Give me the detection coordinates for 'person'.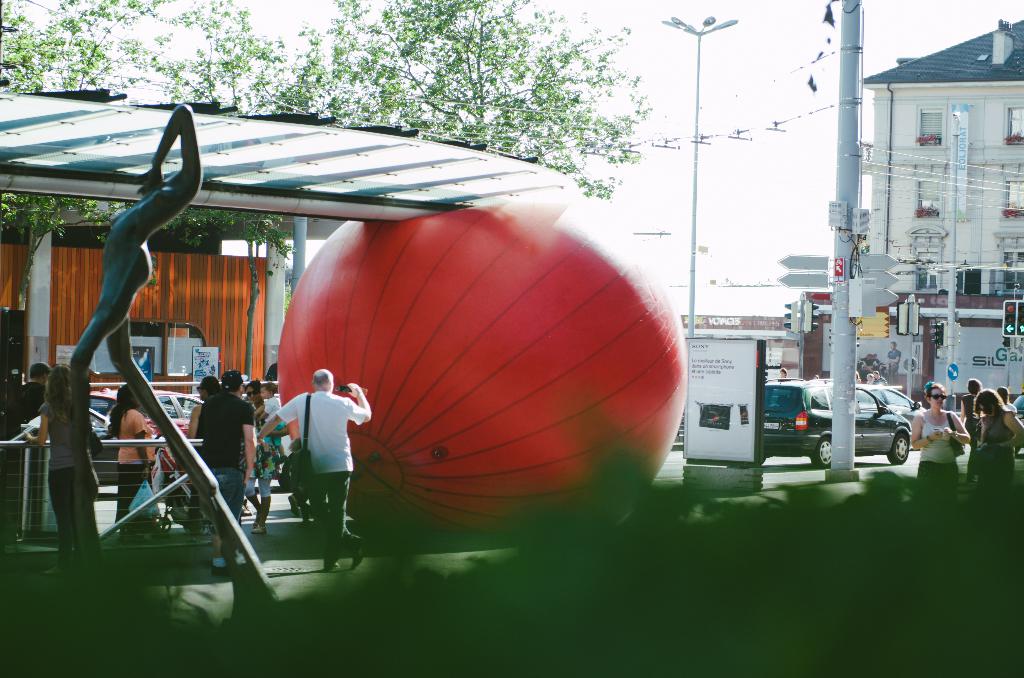
[257, 381, 293, 462].
